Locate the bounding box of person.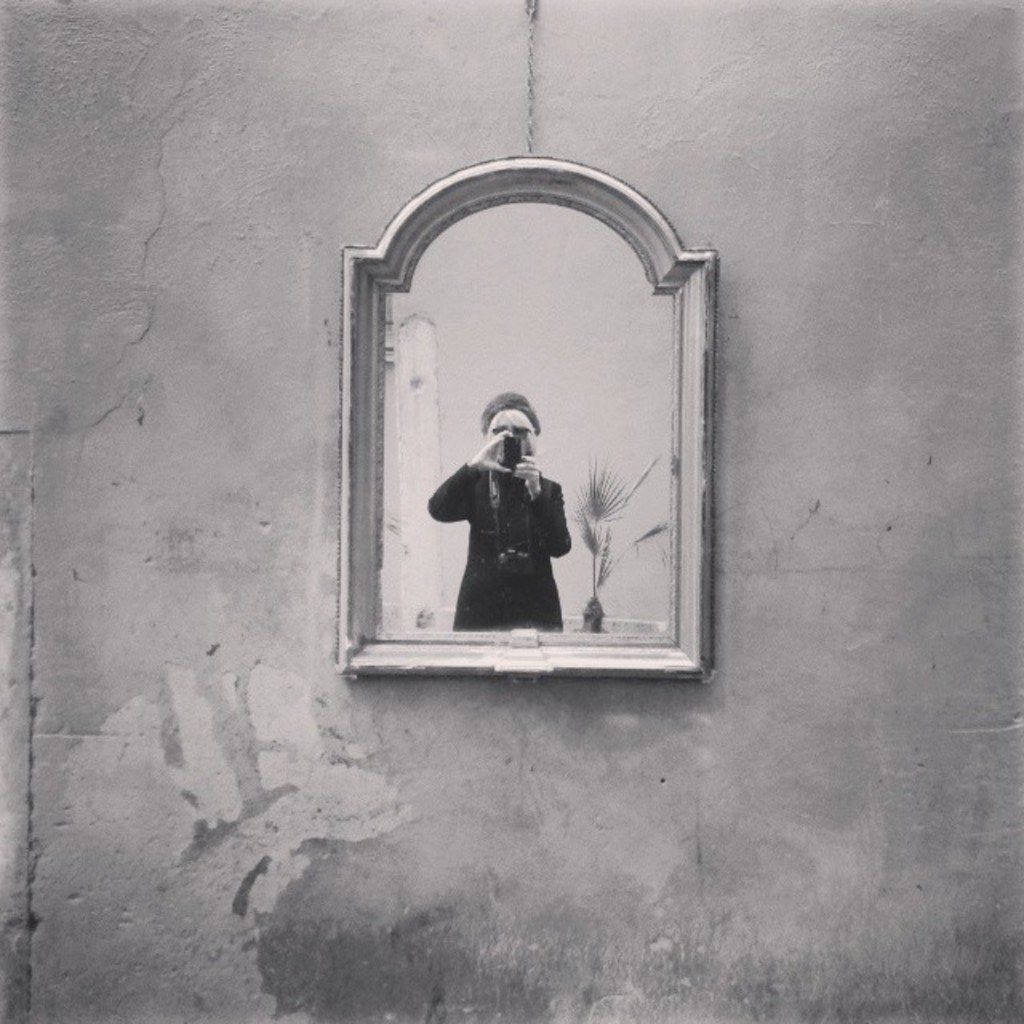
Bounding box: box=[429, 387, 573, 626].
